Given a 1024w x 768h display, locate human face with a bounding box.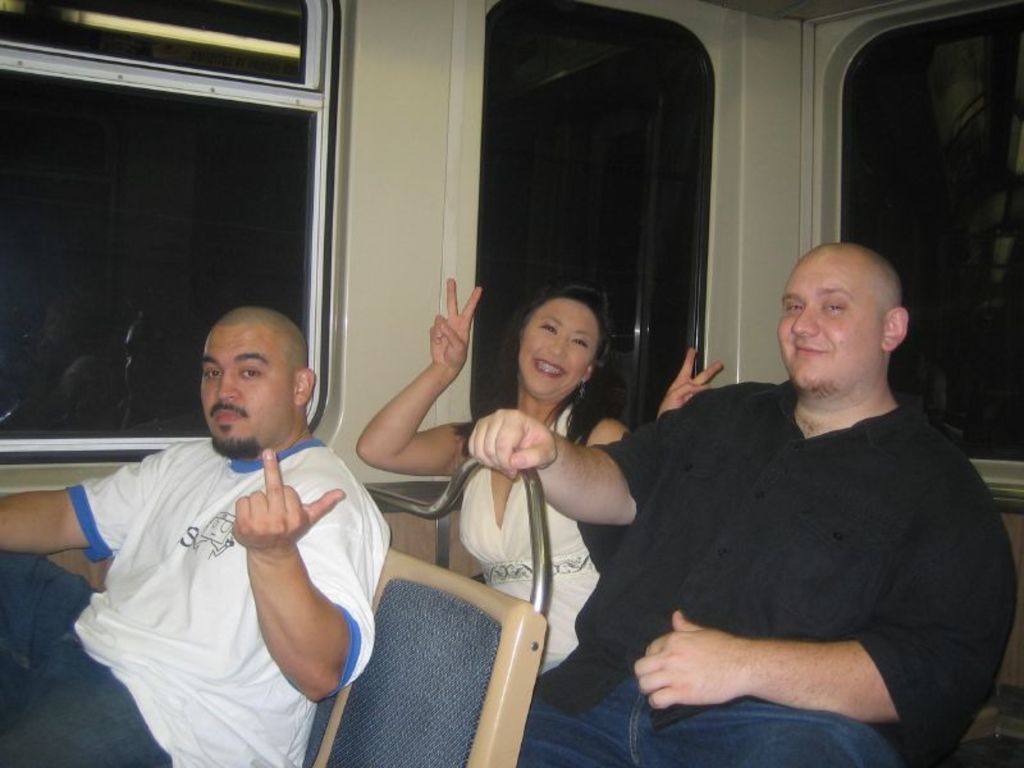
Located: bbox=[773, 252, 881, 384].
